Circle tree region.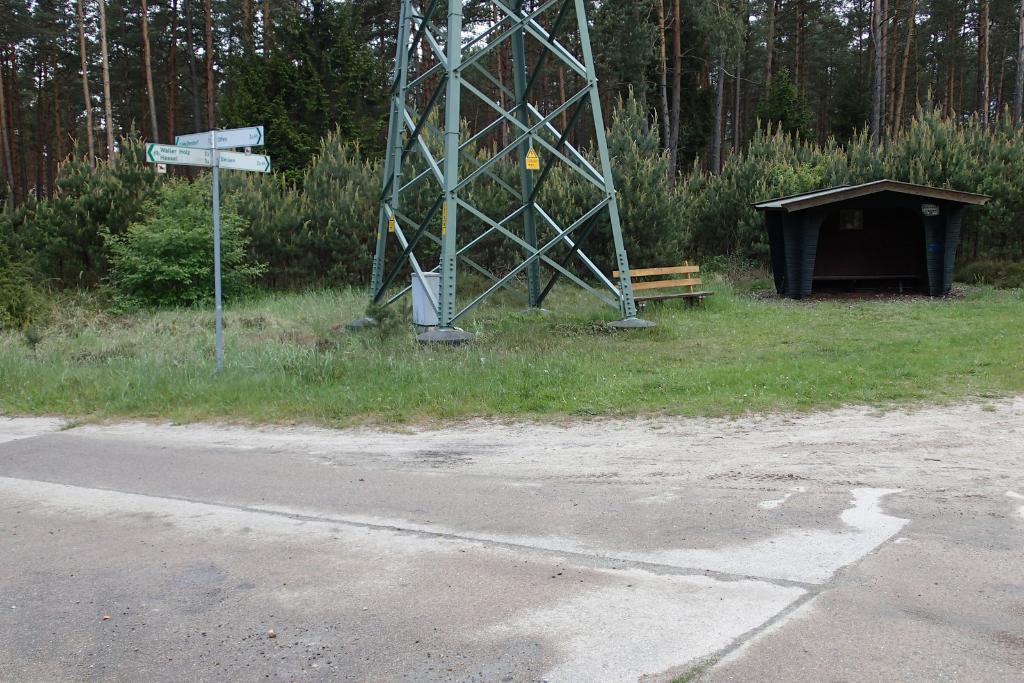
Region: <bbox>0, 134, 147, 351</bbox>.
